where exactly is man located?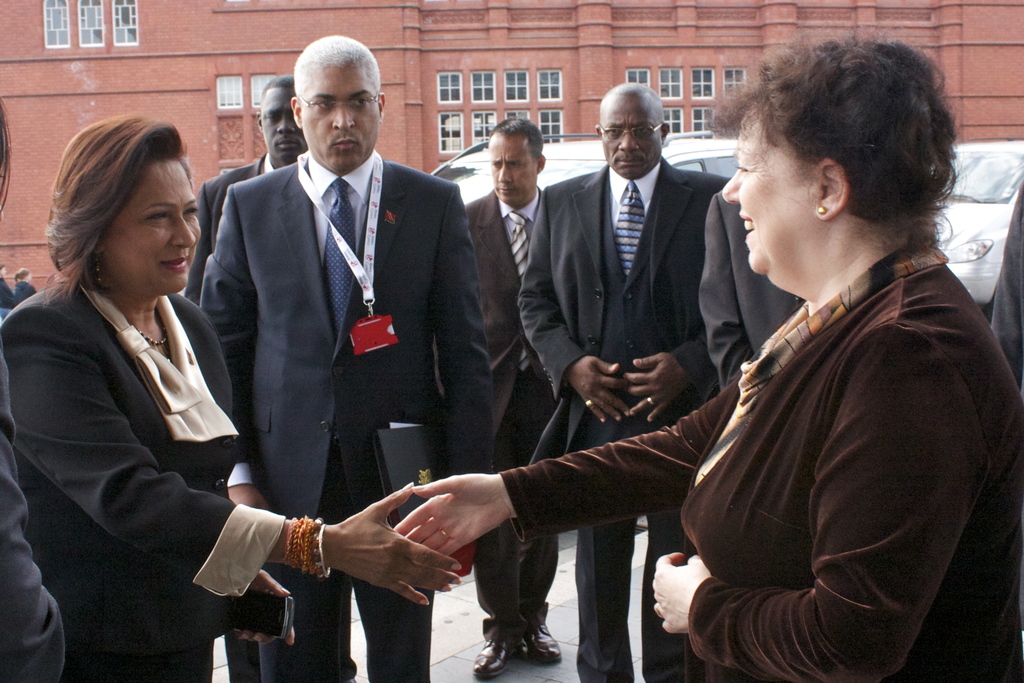
Its bounding box is <bbox>184, 73, 309, 304</bbox>.
